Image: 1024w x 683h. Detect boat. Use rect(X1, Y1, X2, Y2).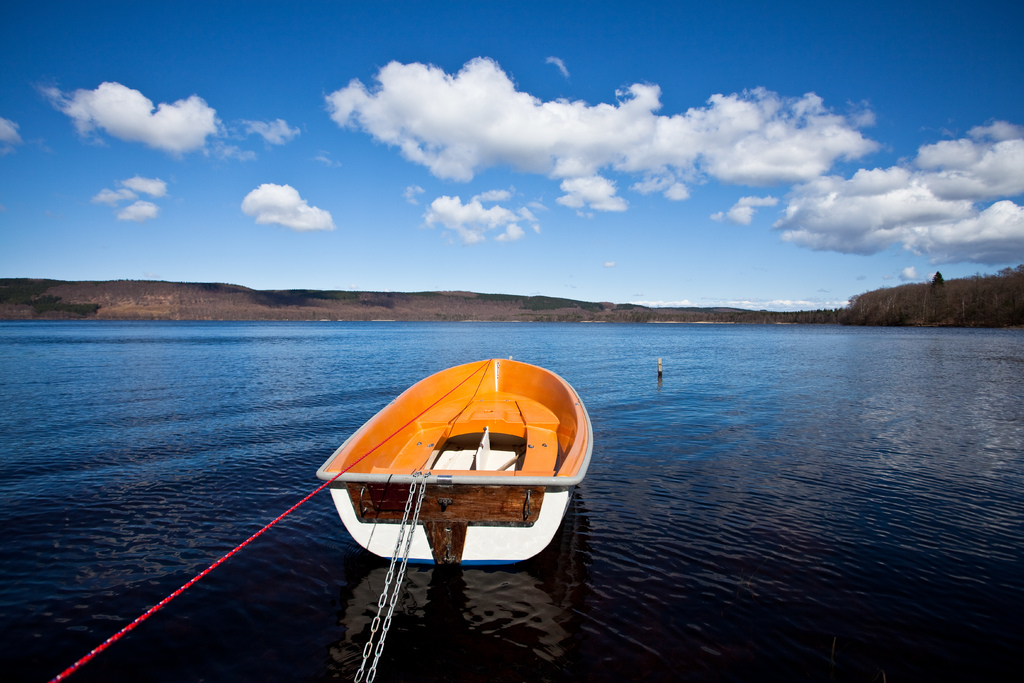
rect(311, 356, 620, 546).
